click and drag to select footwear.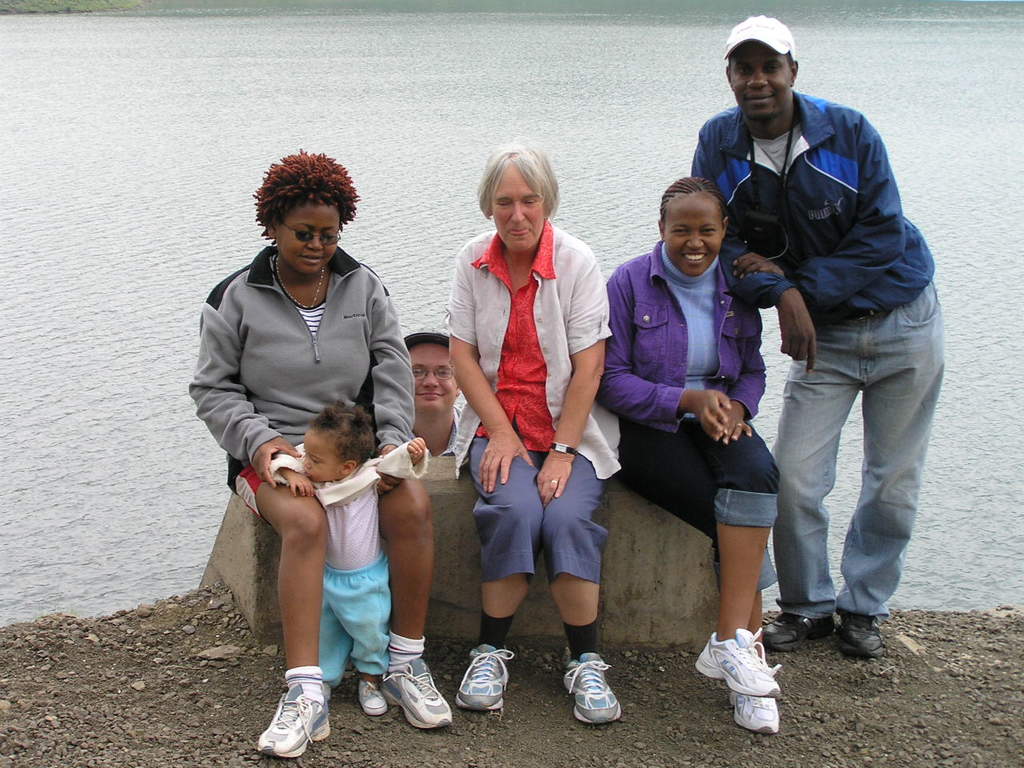
Selection: box=[360, 676, 390, 718].
